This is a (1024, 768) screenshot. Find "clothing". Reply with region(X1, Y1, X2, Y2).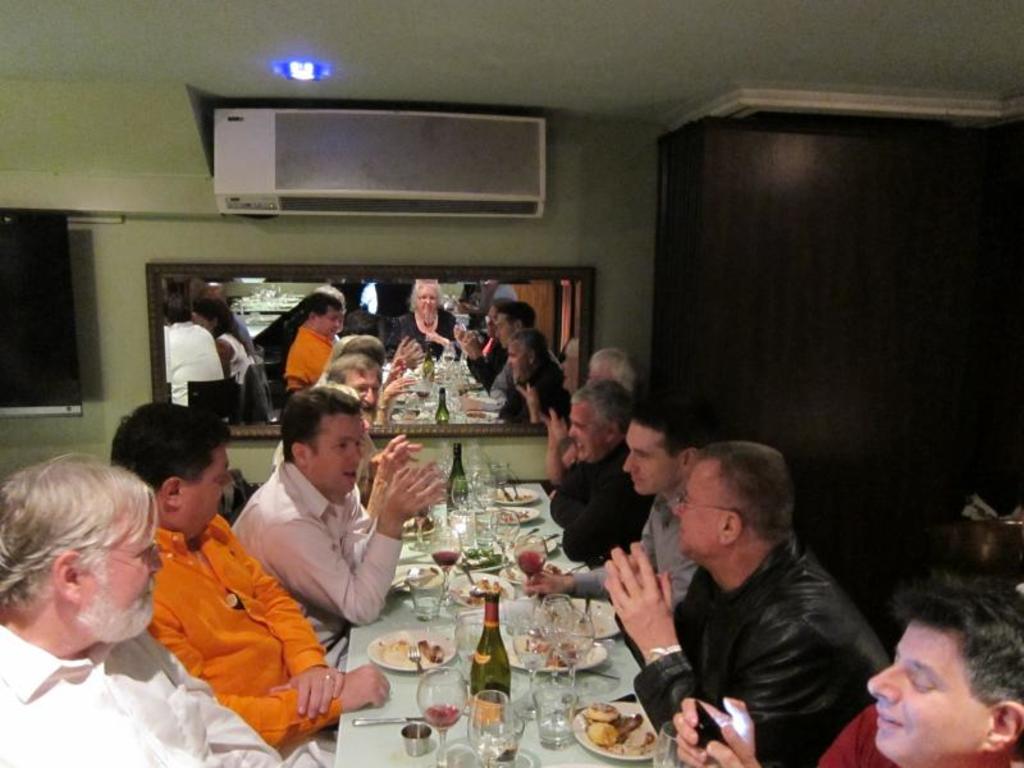
region(631, 531, 891, 767).
